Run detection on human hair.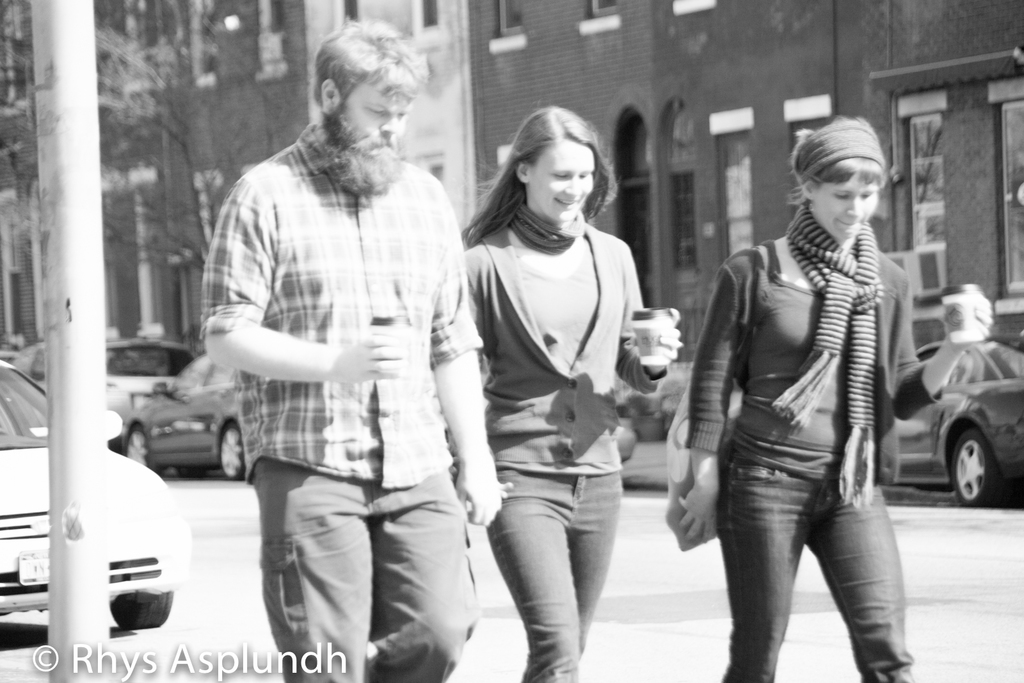
Result: BBox(486, 109, 614, 253).
